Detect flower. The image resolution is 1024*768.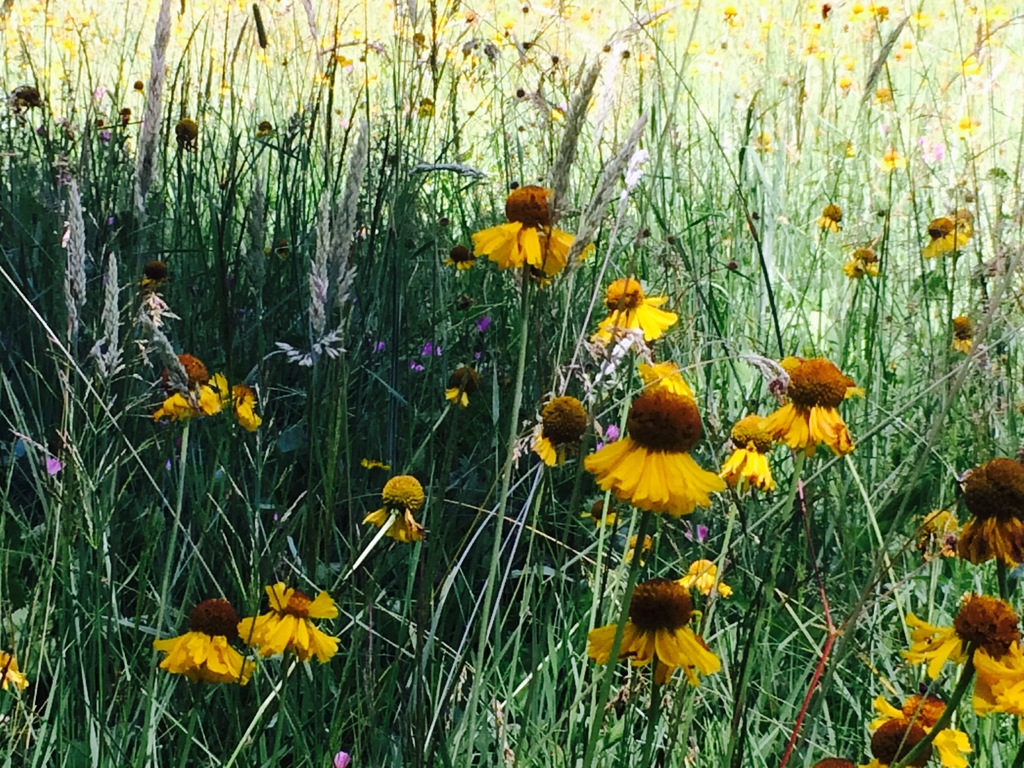
bbox(955, 314, 975, 352).
